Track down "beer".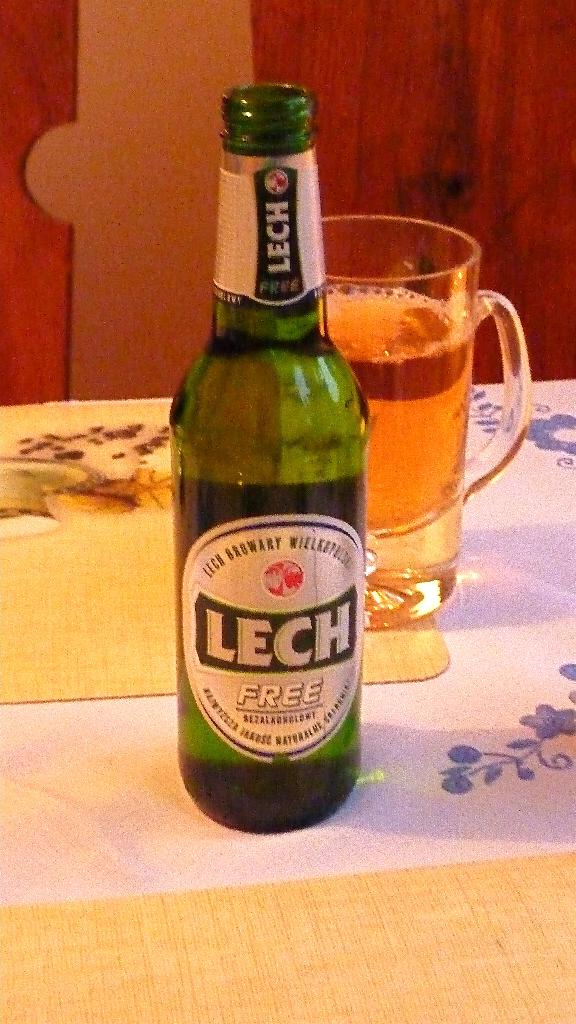
Tracked to crop(324, 286, 472, 622).
